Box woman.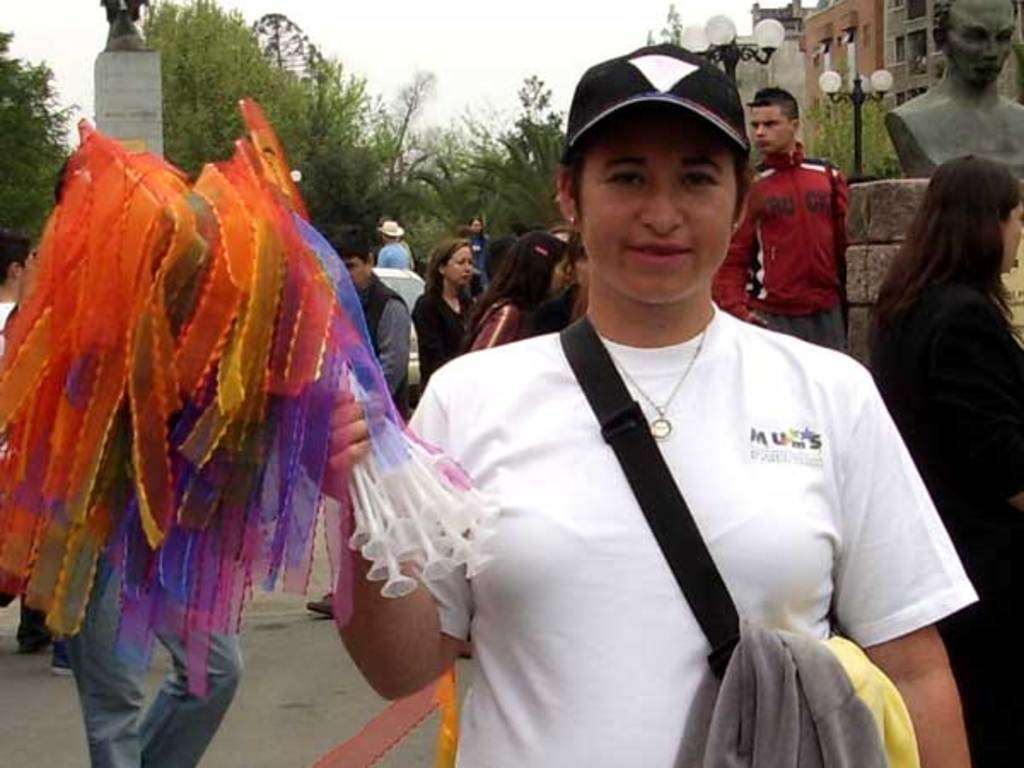
474,227,568,350.
